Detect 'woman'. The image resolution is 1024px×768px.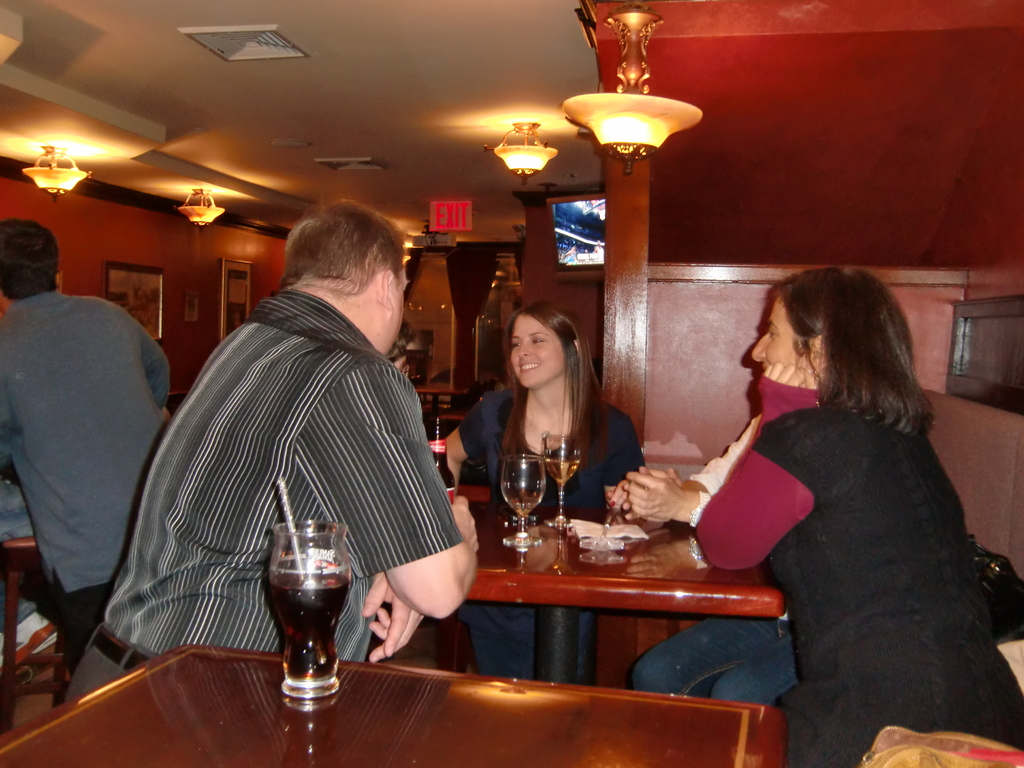
left=694, top=270, right=1023, bottom=767.
